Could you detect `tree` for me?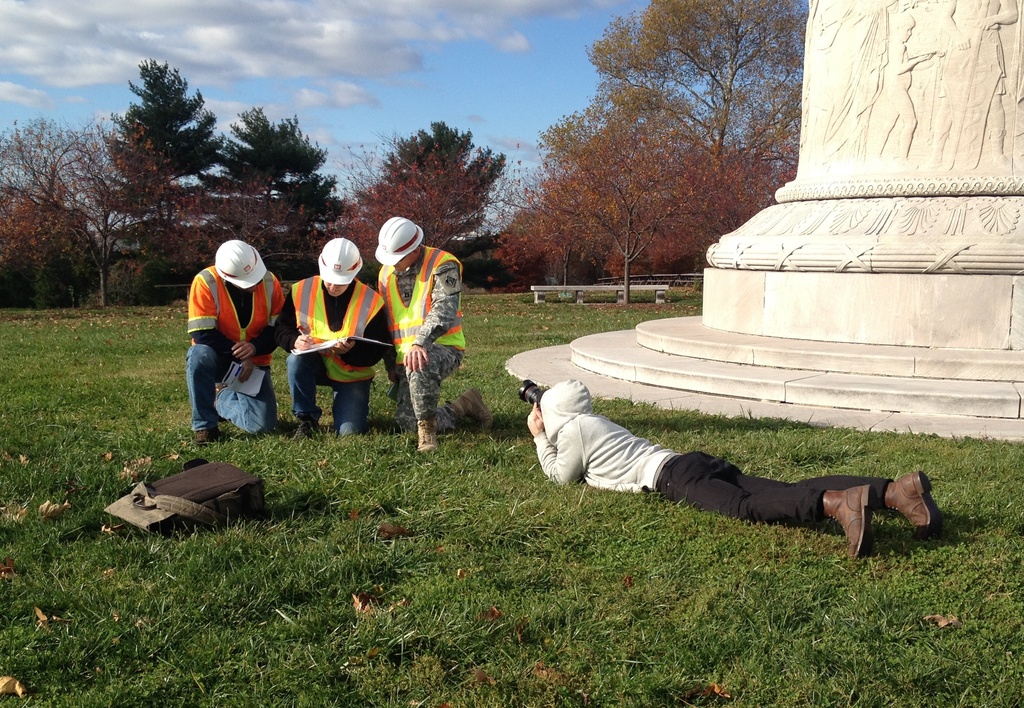
Detection result: crop(193, 181, 309, 268).
